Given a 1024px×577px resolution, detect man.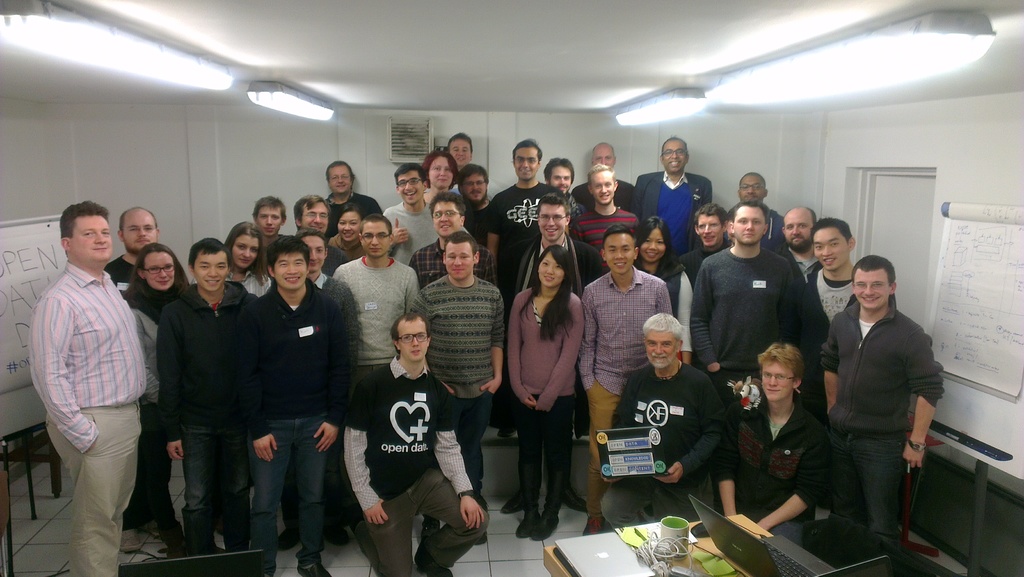
region(567, 165, 637, 270).
